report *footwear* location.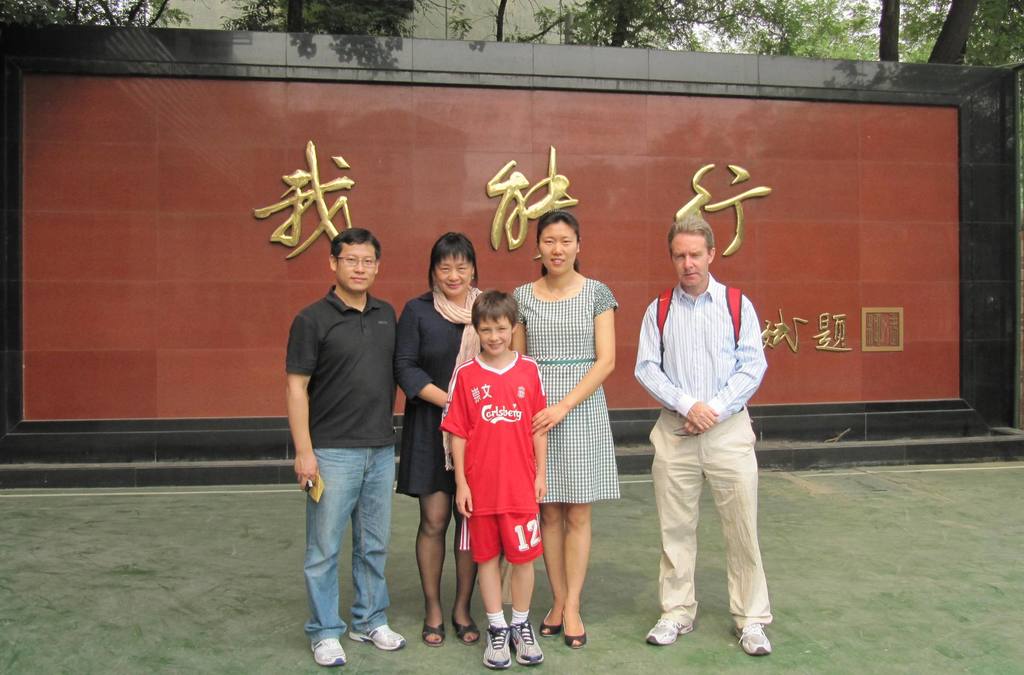
Report: {"left": 561, "top": 621, "right": 586, "bottom": 649}.
